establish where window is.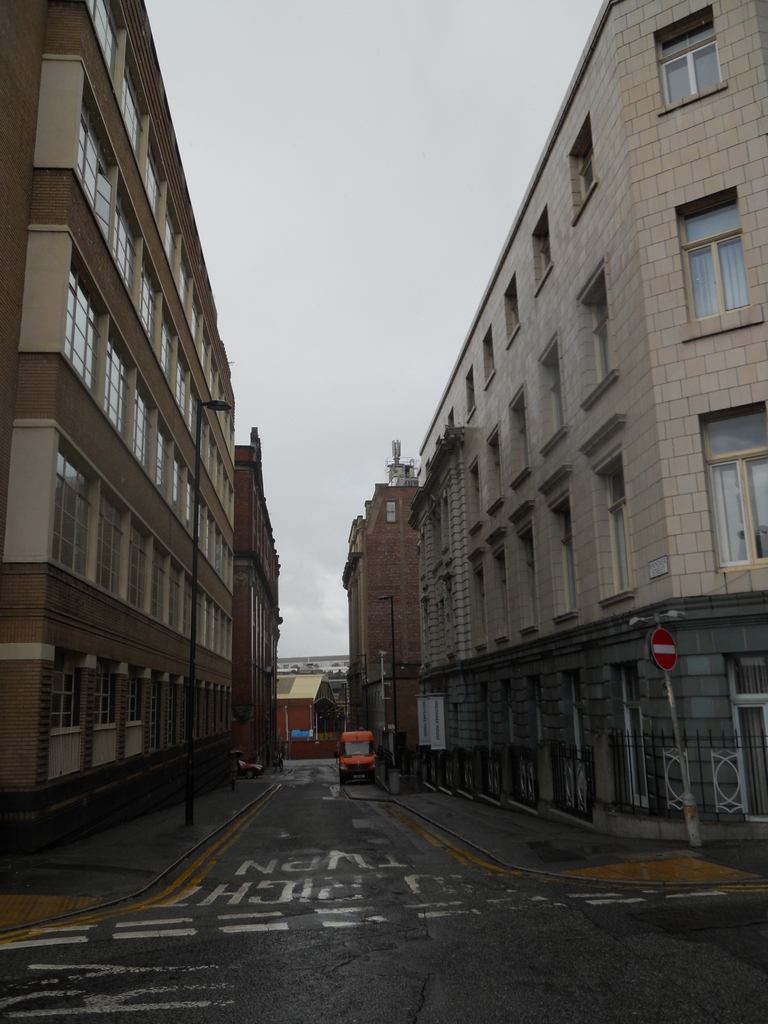
Established at <bbox>673, 185, 749, 317</bbox>.
